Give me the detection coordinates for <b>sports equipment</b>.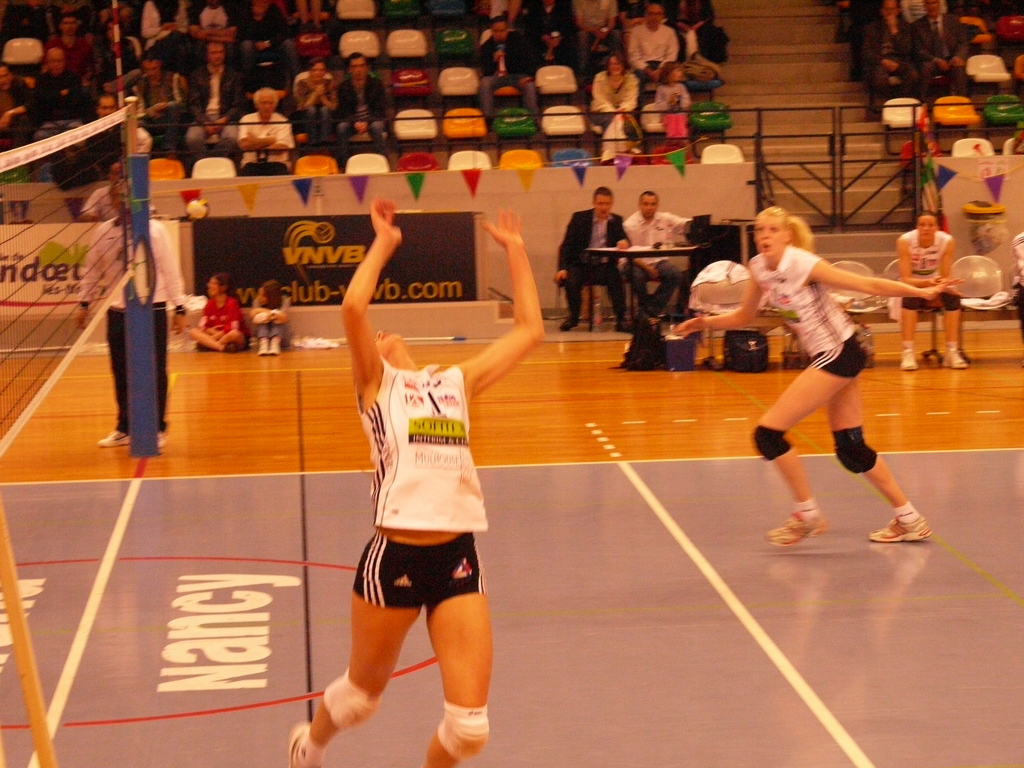
{"x1": 763, "y1": 508, "x2": 829, "y2": 547}.
